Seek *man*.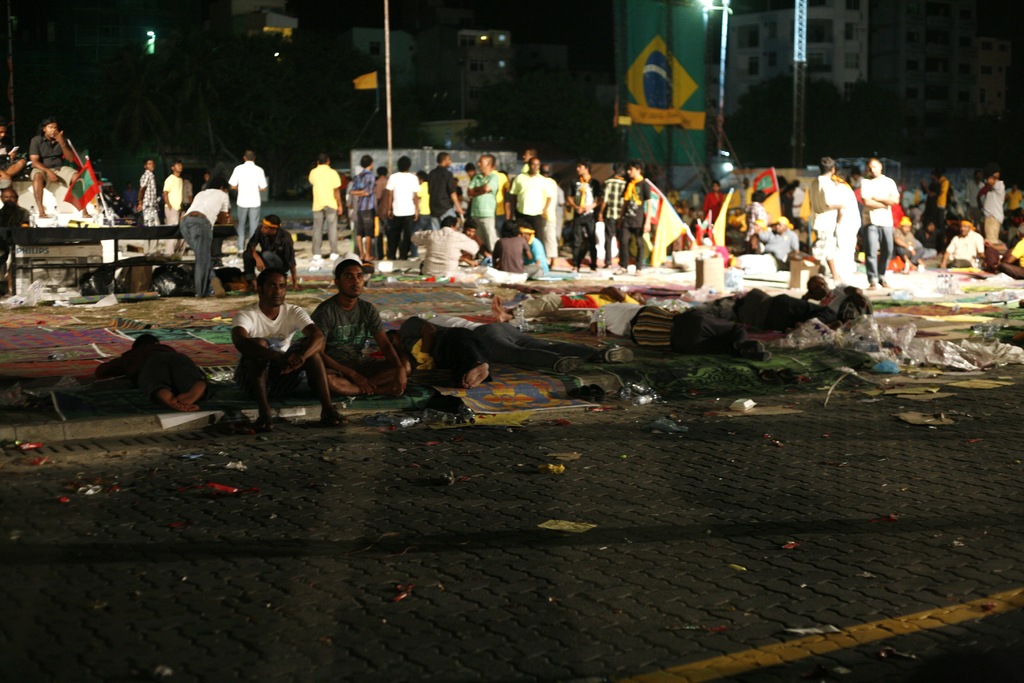
748/217/803/268.
